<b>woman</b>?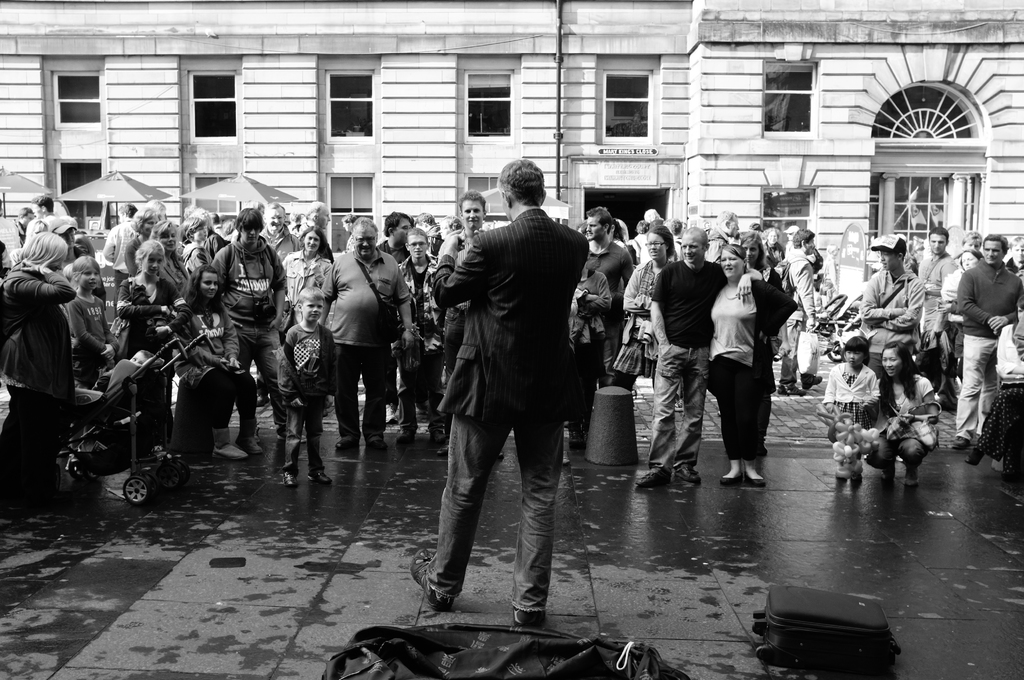
966 232 980 265
